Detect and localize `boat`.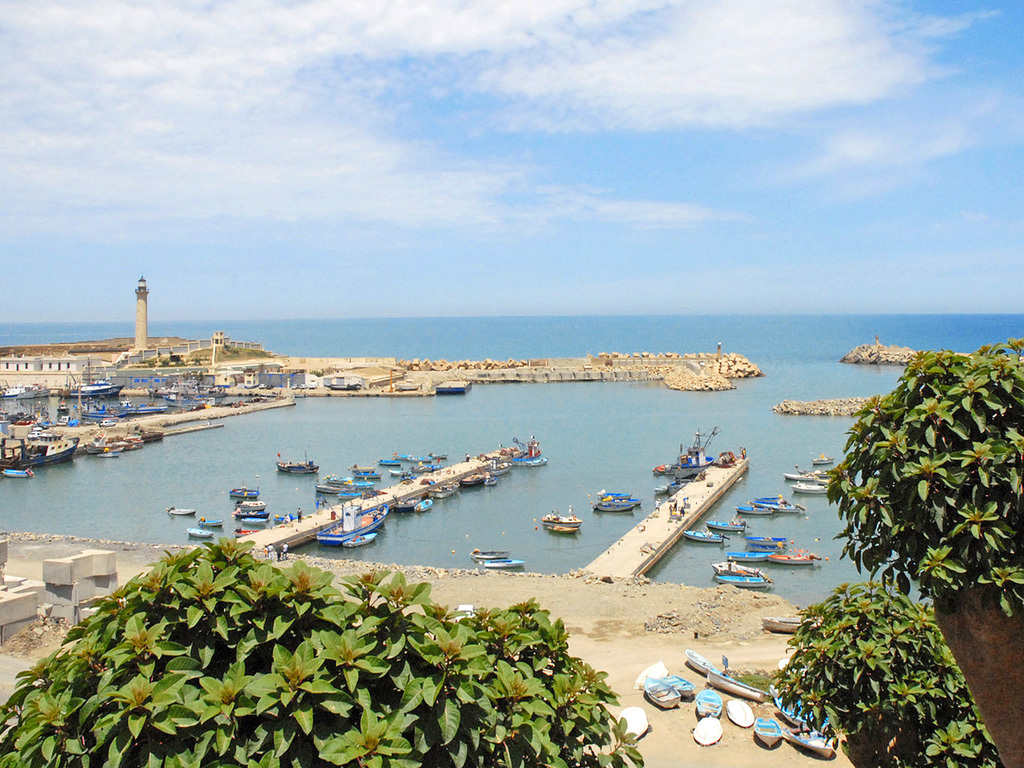
Localized at <box>28,407,55,435</box>.
